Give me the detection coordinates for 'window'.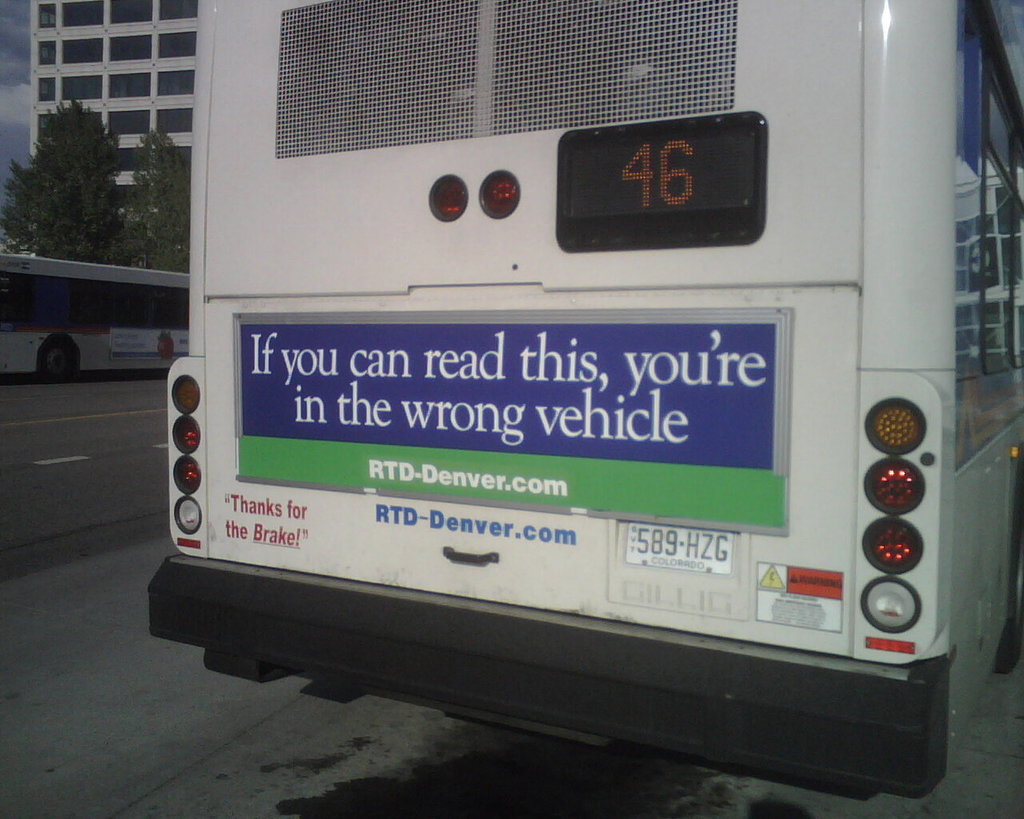
<region>151, 69, 195, 97</region>.
